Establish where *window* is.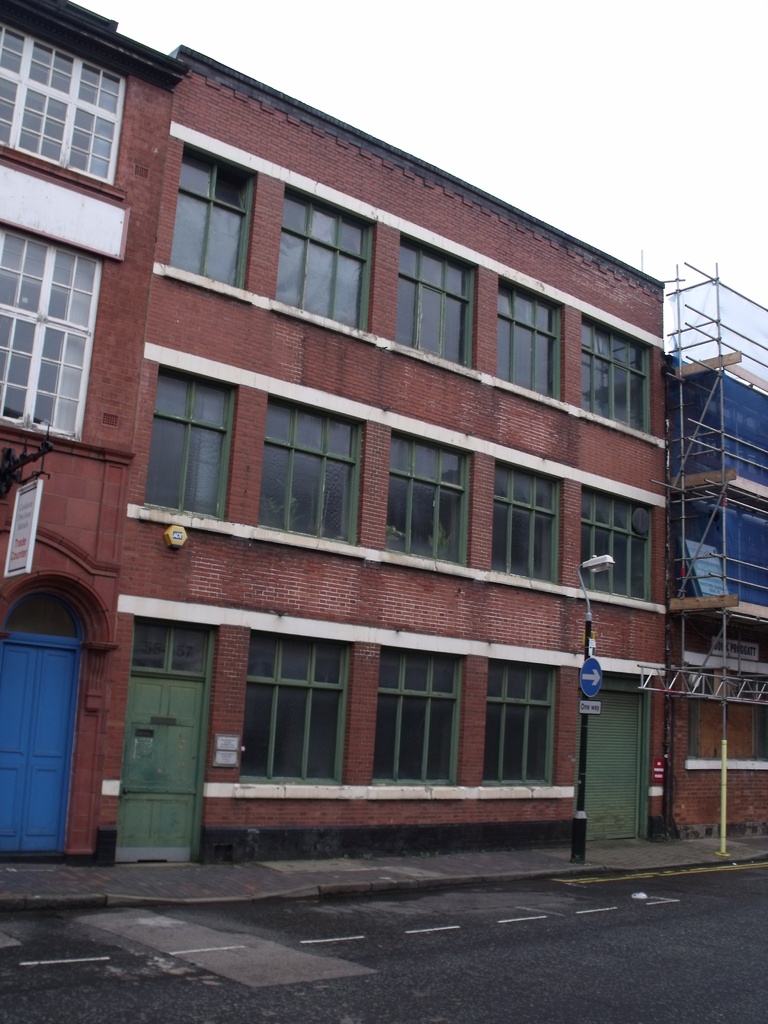
Established at locate(140, 360, 234, 518).
